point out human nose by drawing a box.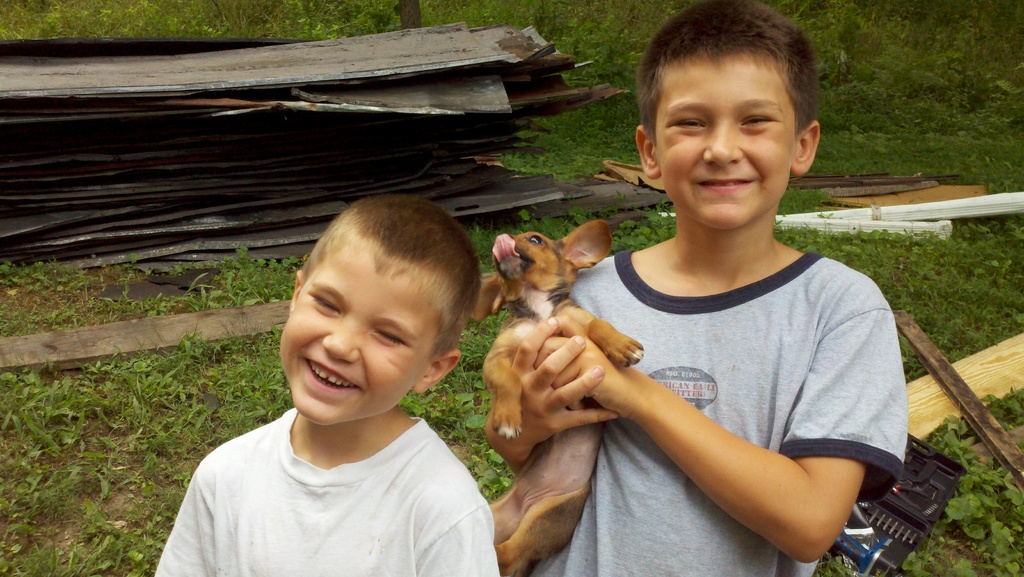
701:115:745:171.
